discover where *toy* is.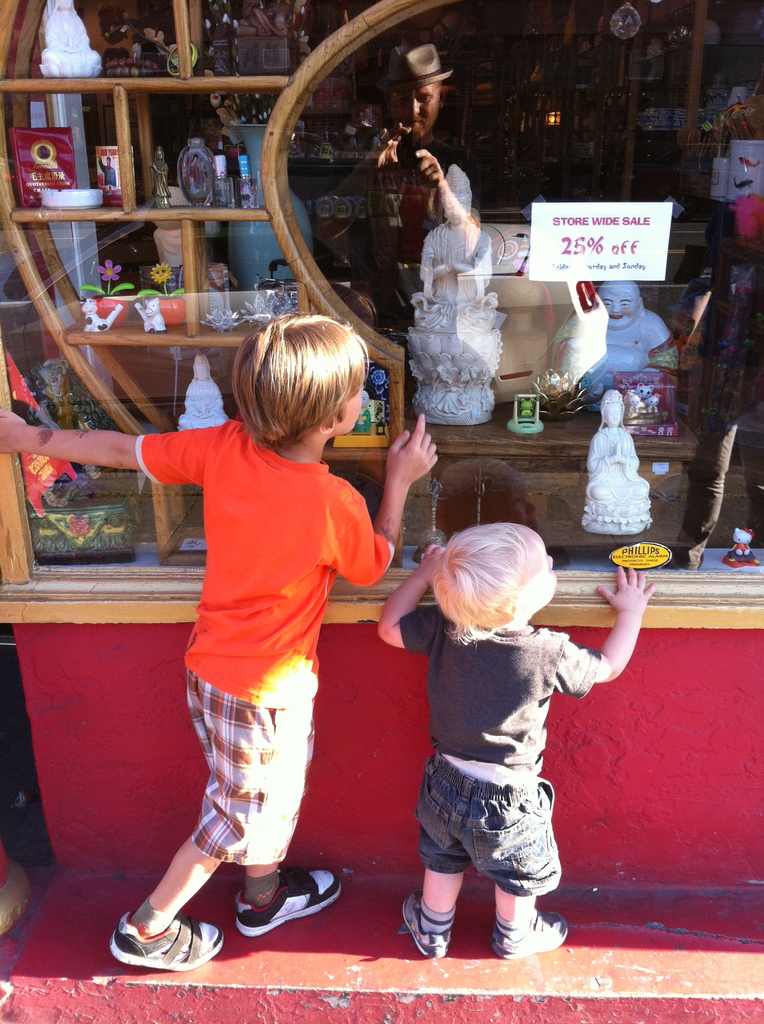
Discovered at x1=569, y1=383, x2=660, y2=542.
